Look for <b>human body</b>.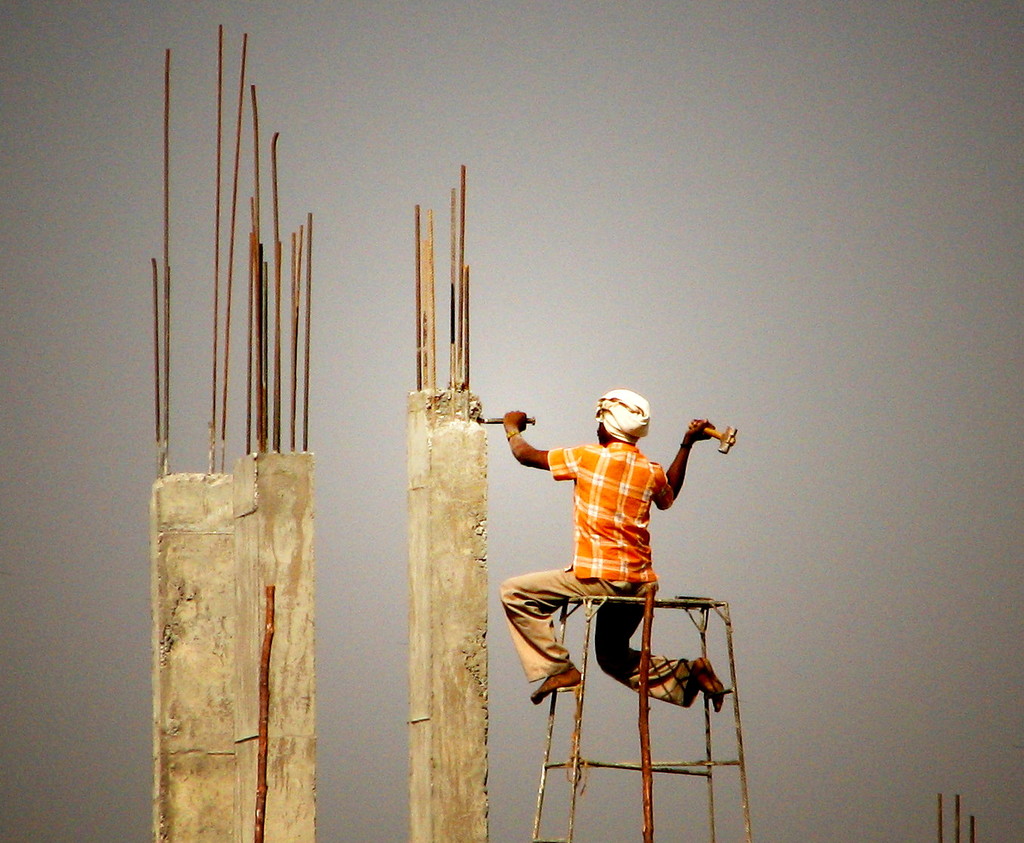
Found: crop(533, 373, 718, 758).
